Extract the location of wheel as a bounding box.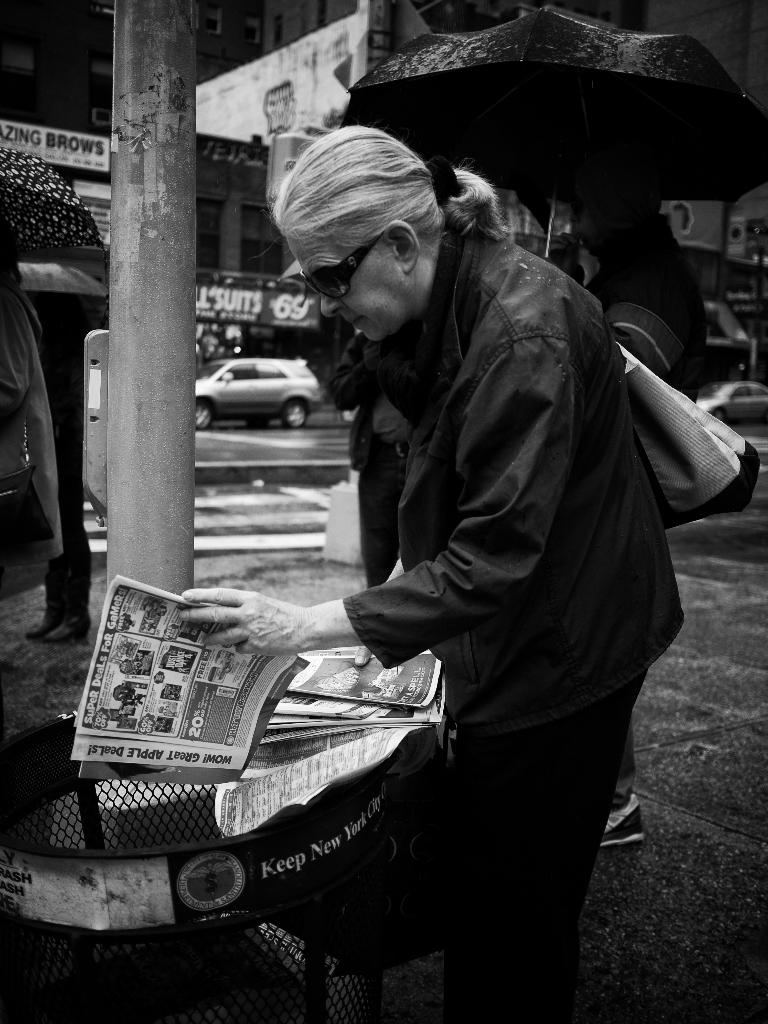
rect(280, 397, 310, 426).
